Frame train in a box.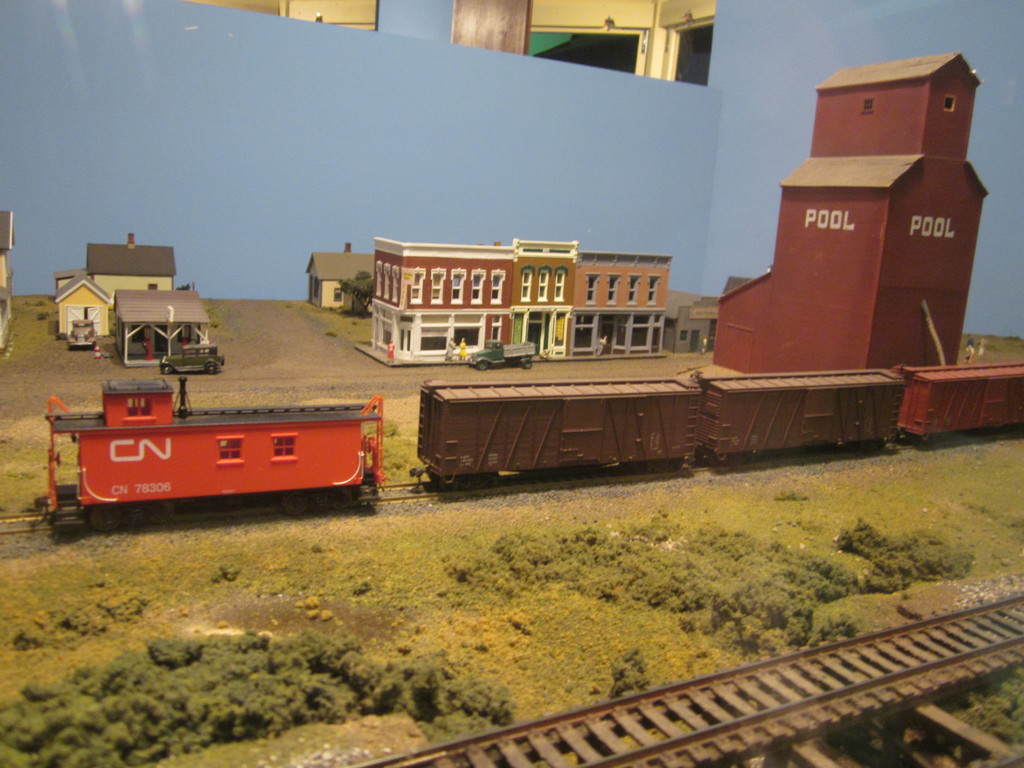
[44,360,1023,545].
